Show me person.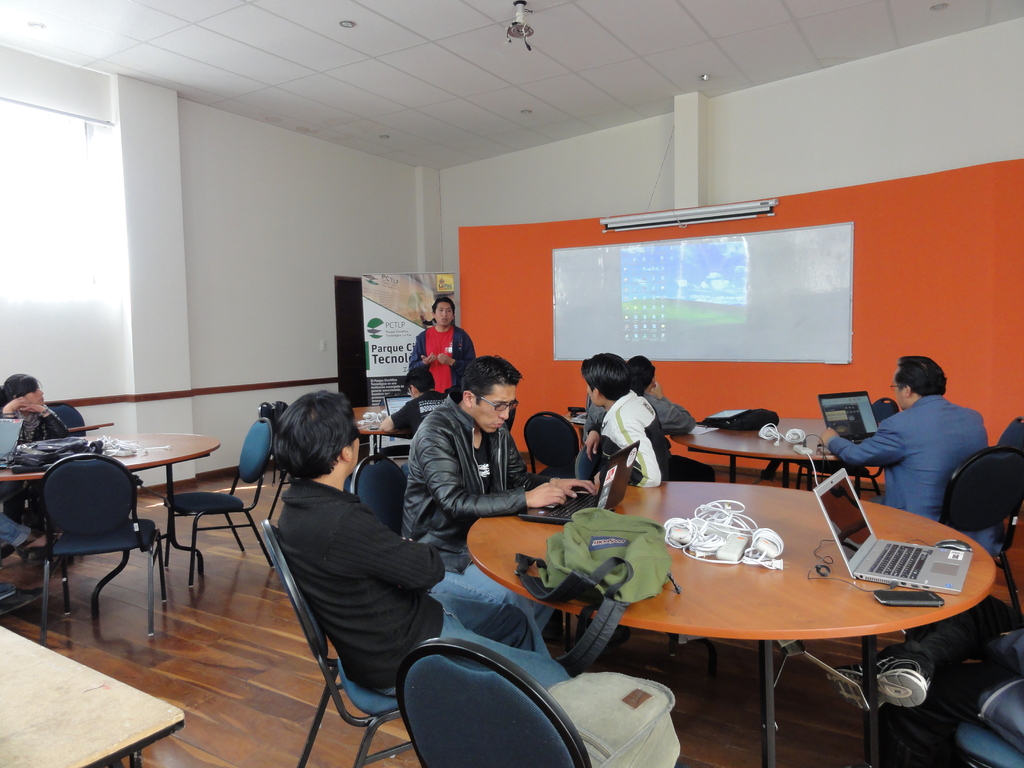
person is here: 412, 285, 473, 389.
